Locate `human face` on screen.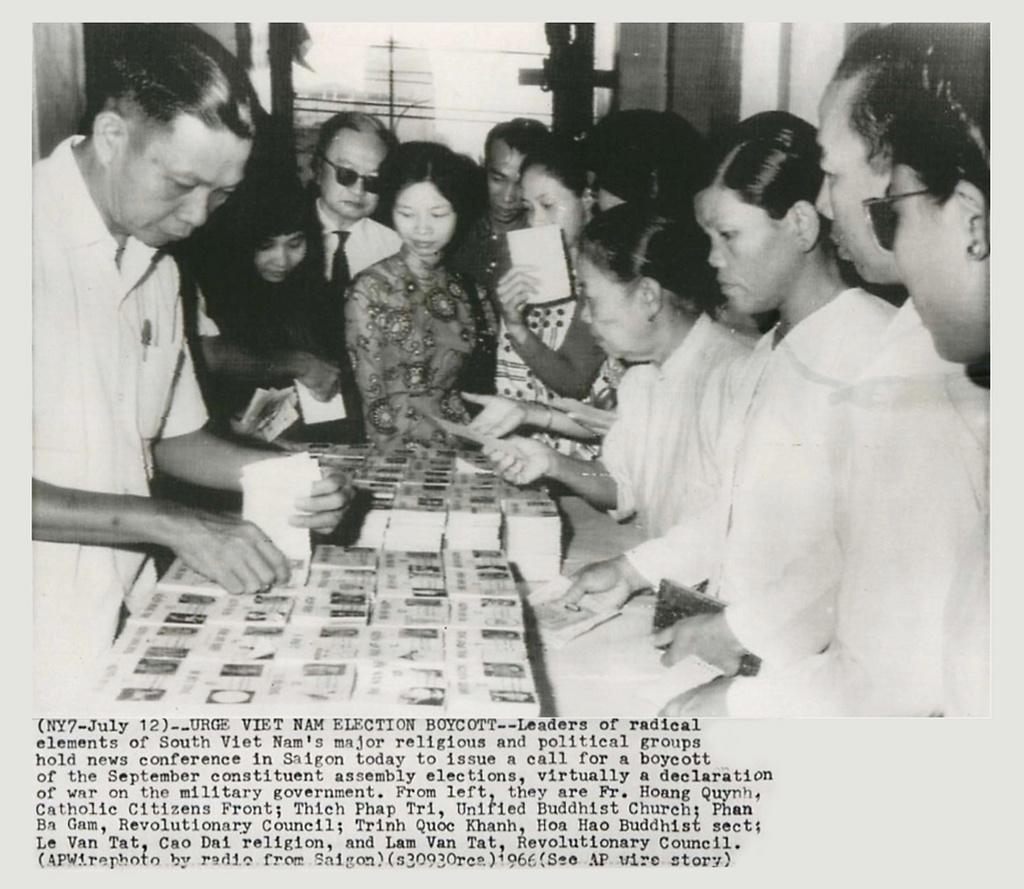
On screen at locate(391, 183, 459, 255).
